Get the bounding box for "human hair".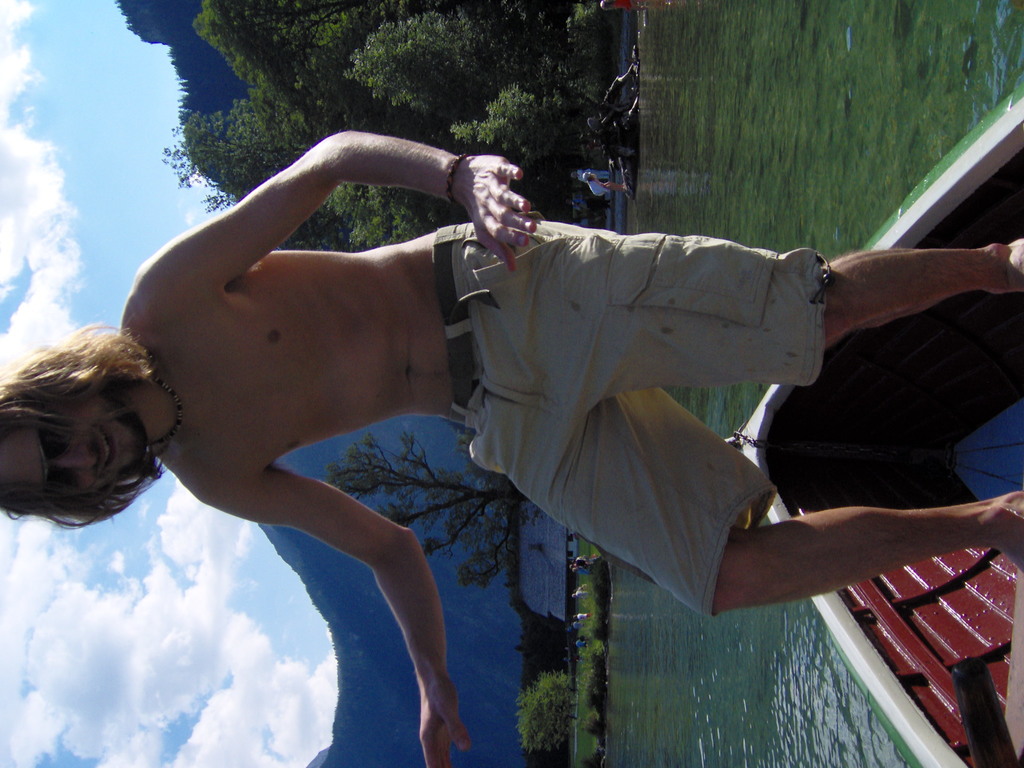
(0, 321, 170, 531).
